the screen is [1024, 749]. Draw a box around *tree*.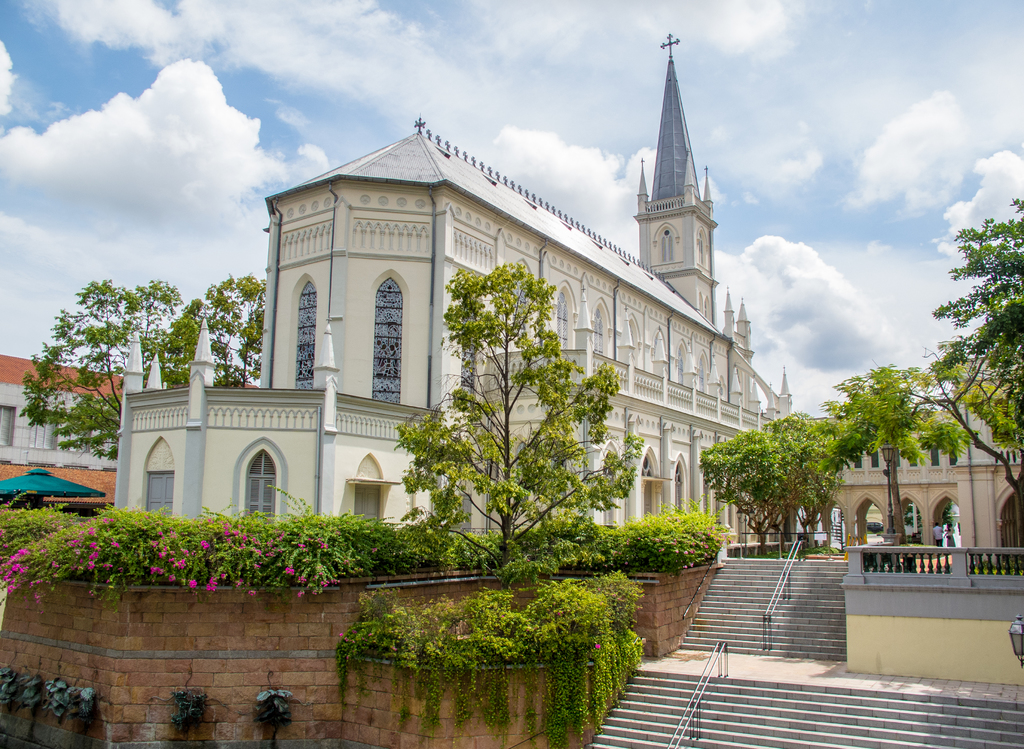
{"x1": 902, "y1": 196, "x2": 1023, "y2": 547}.
